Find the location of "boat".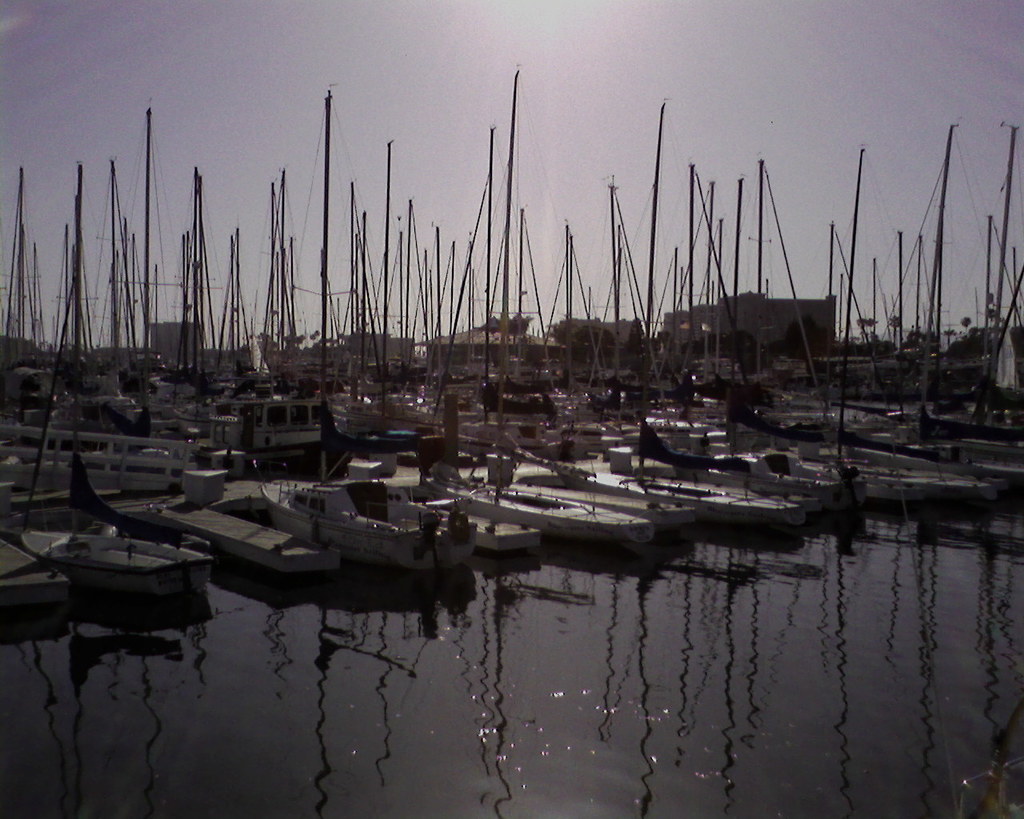
Location: rect(14, 453, 221, 599).
